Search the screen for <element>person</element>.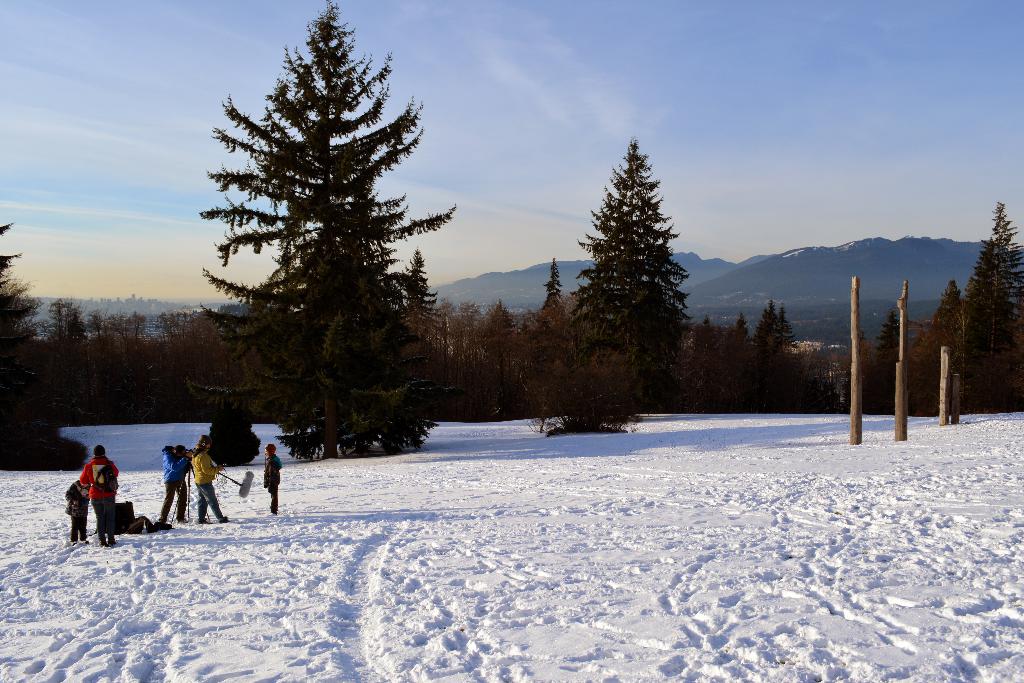
Found at x1=153 y1=443 x2=192 y2=530.
